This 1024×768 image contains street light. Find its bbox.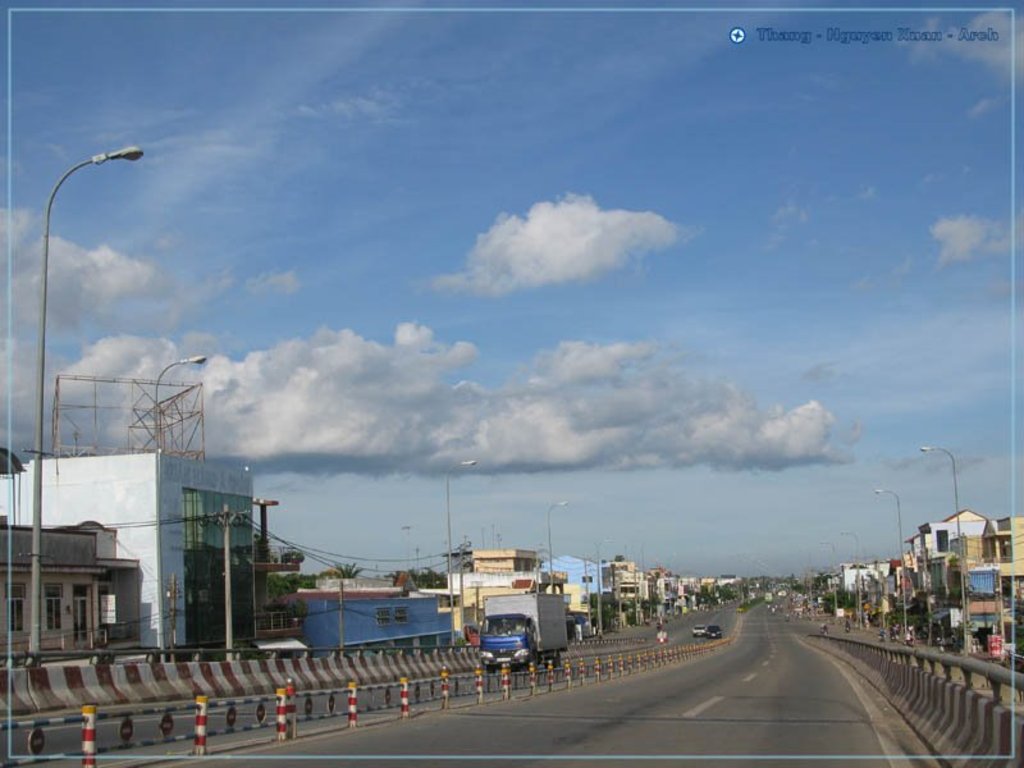
(x1=876, y1=486, x2=908, y2=627).
